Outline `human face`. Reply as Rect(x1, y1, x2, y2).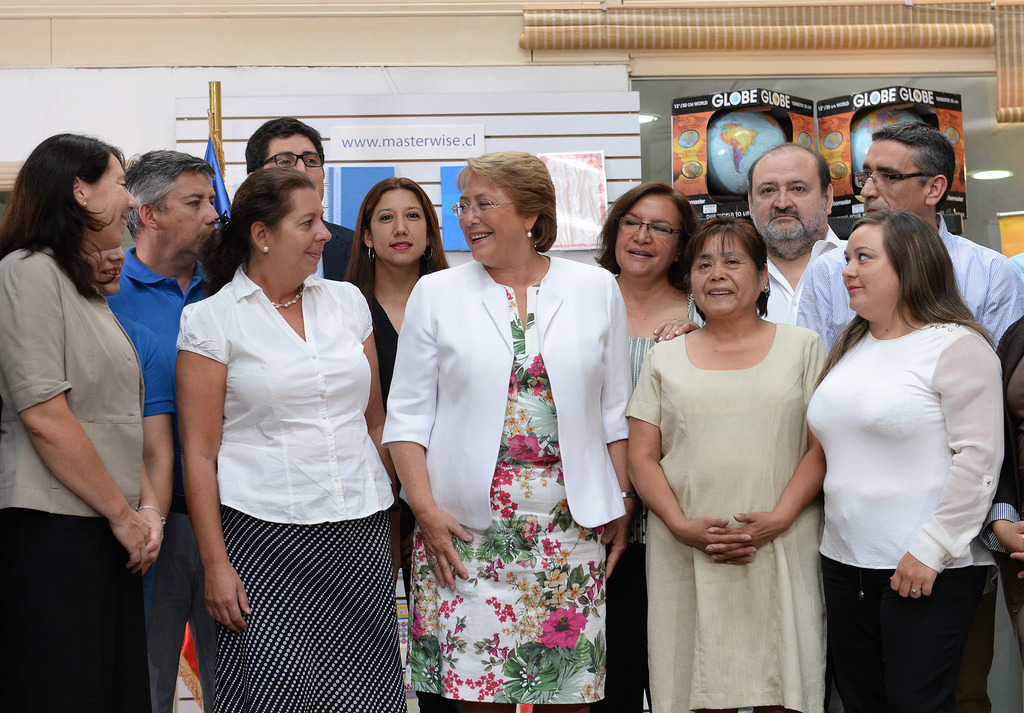
Rect(369, 184, 429, 267).
